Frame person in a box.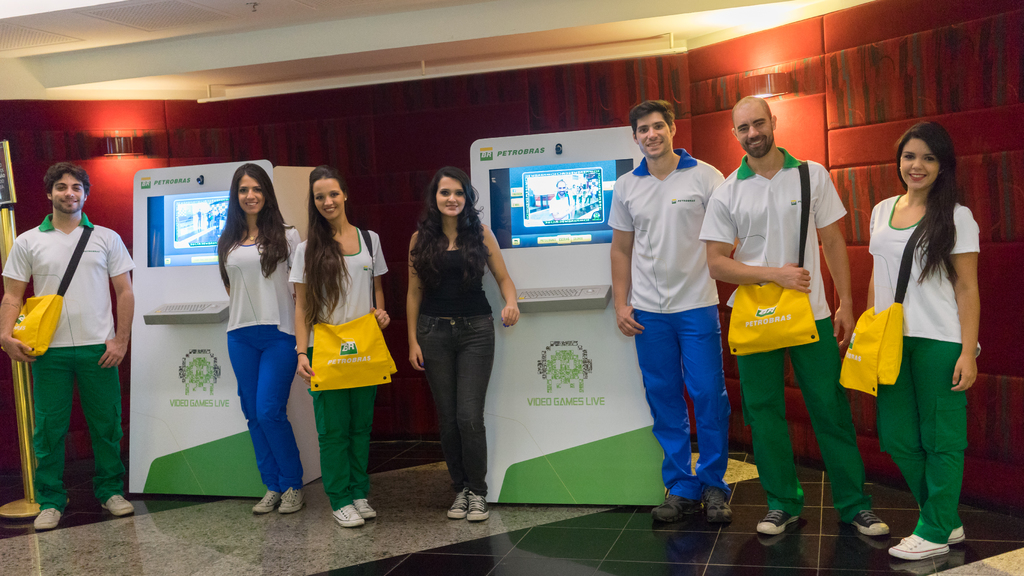
[297,173,394,527].
